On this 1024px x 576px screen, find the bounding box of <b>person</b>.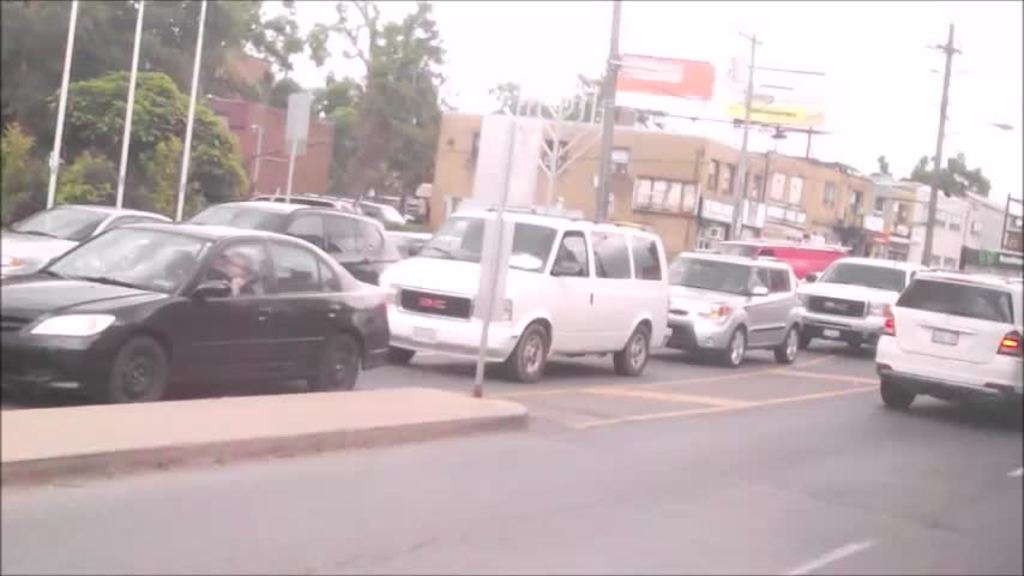
Bounding box: (left=203, top=252, right=271, bottom=304).
